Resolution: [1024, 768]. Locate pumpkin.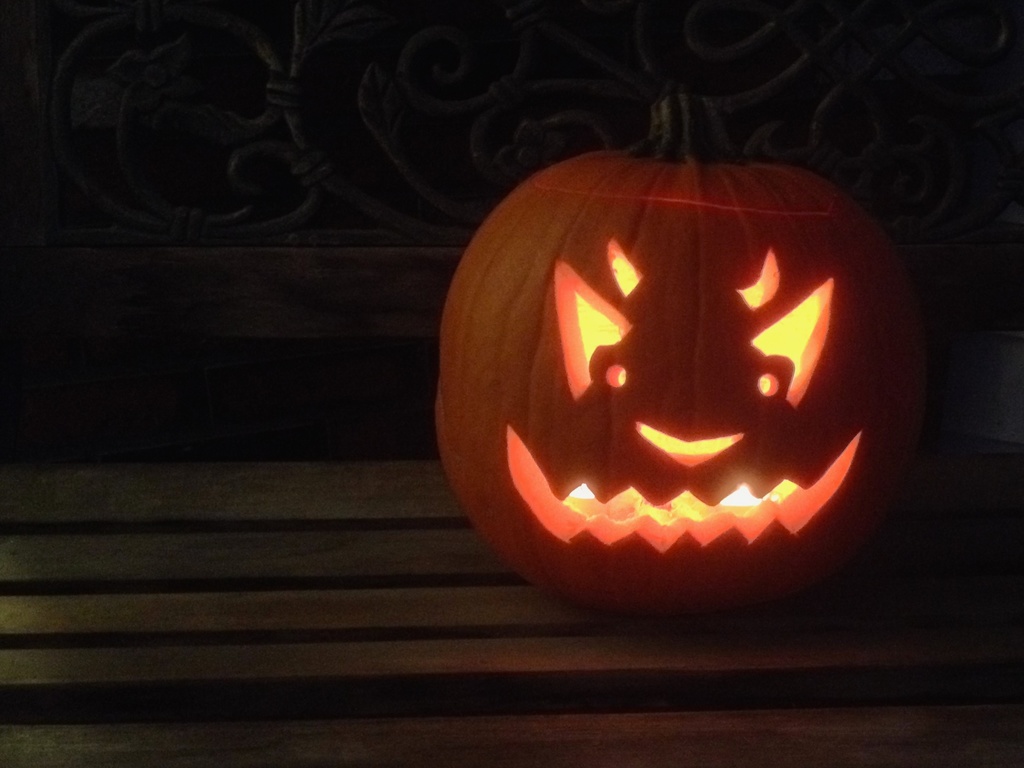
(433, 89, 927, 623).
